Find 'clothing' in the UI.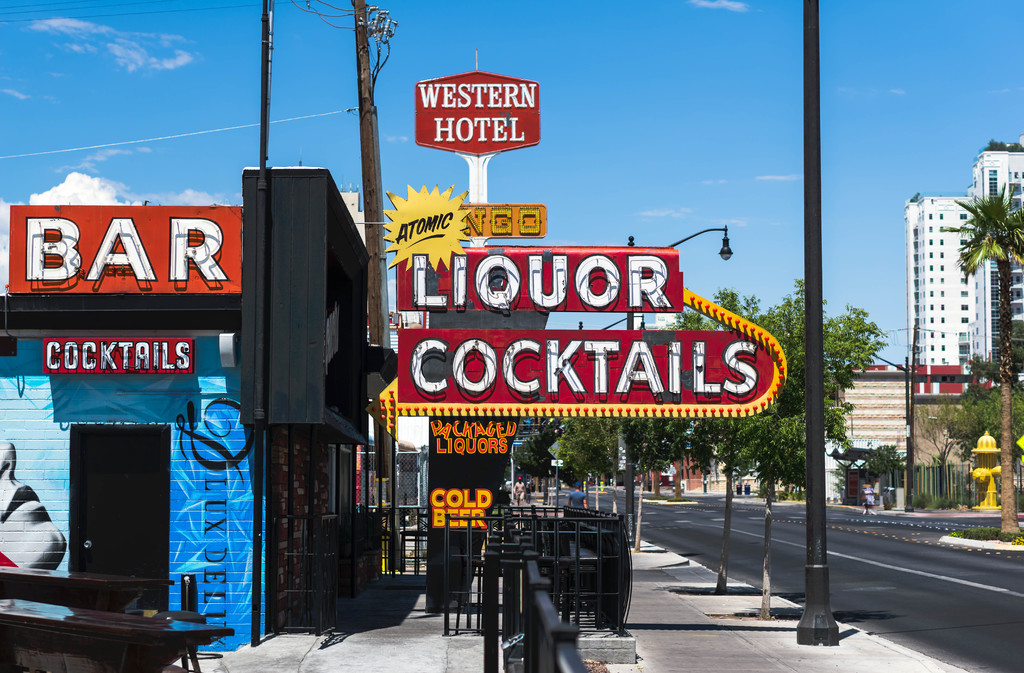
UI element at left=515, top=490, right=525, bottom=500.
